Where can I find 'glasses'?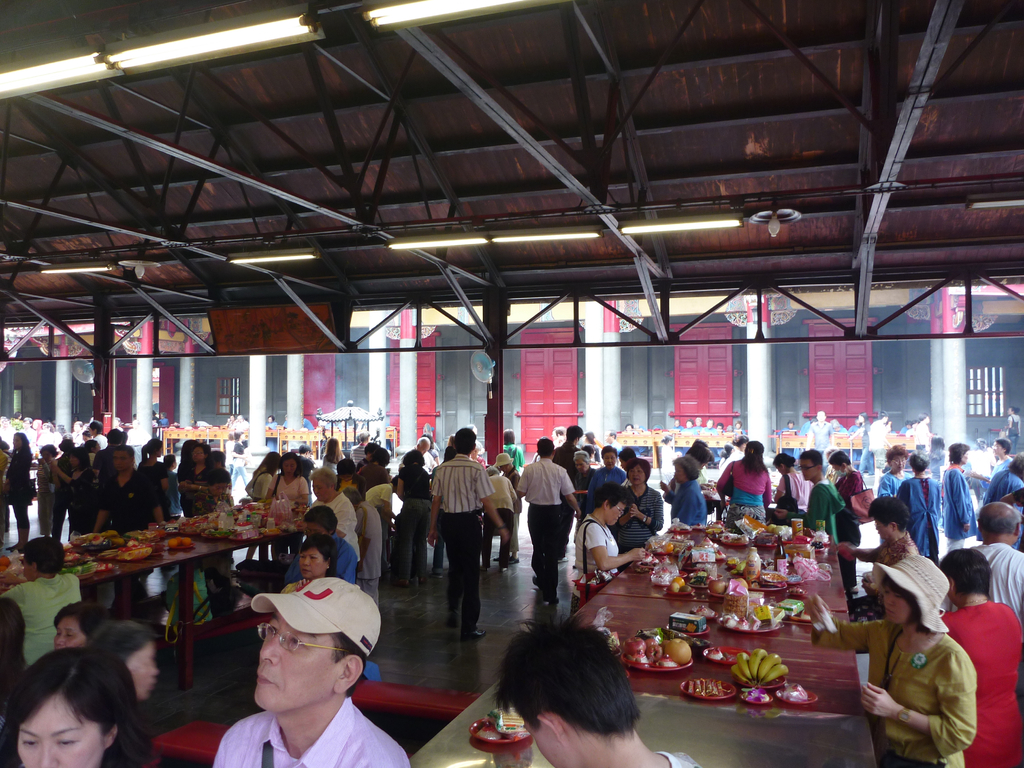
You can find it at bbox=(890, 459, 906, 467).
